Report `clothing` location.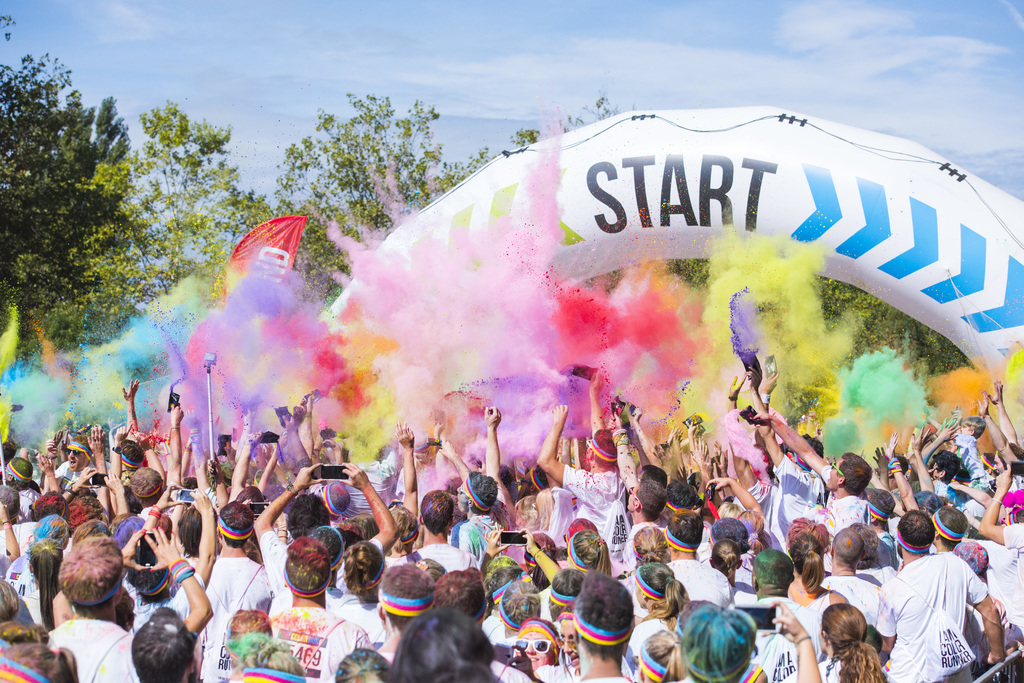
Report: 884 540 1001 675.
